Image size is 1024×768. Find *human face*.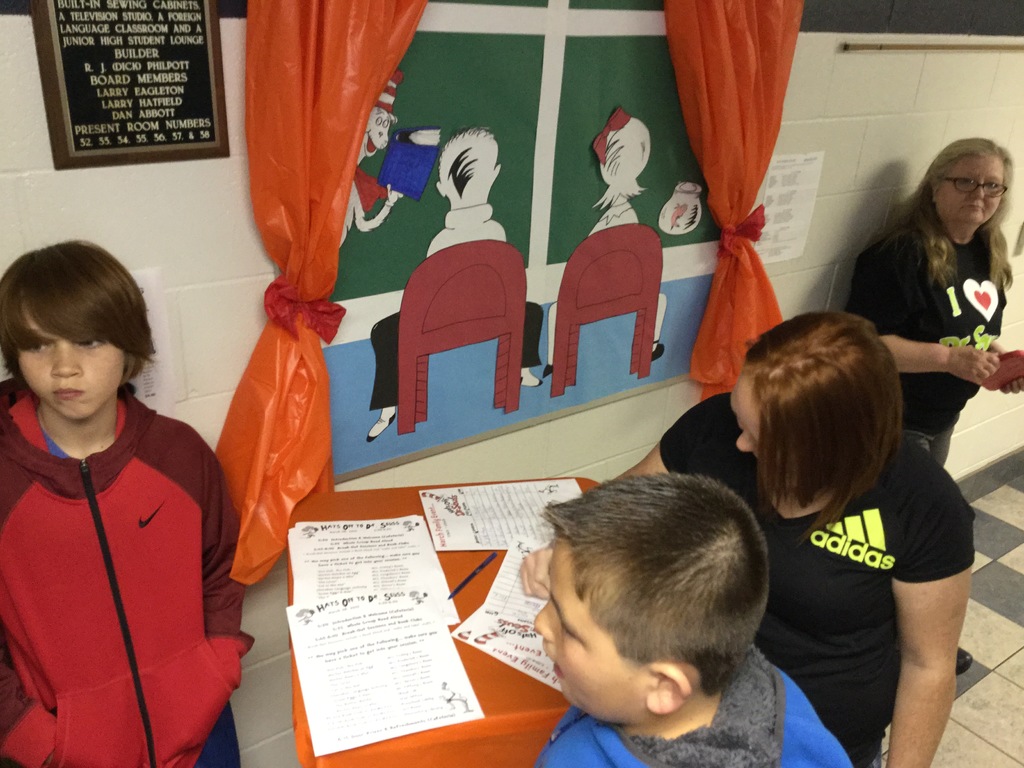
box(935, 154, 1001, 228).
